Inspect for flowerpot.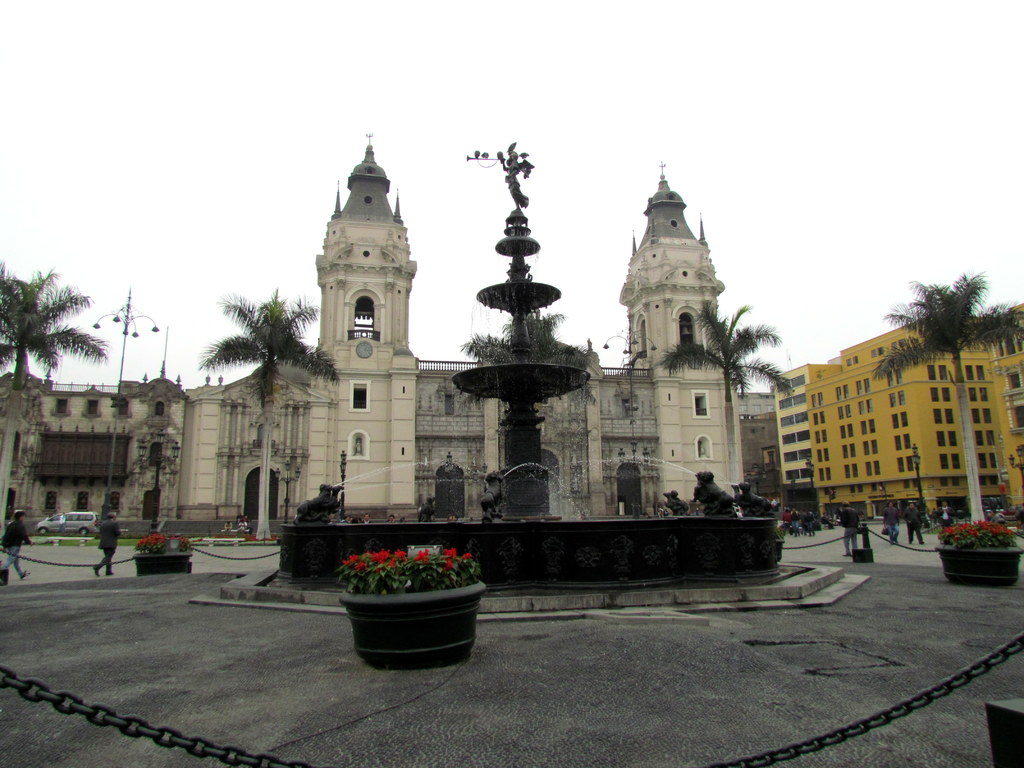
Inspection: [x1=339, y1=562, x2=481, y2=660].
